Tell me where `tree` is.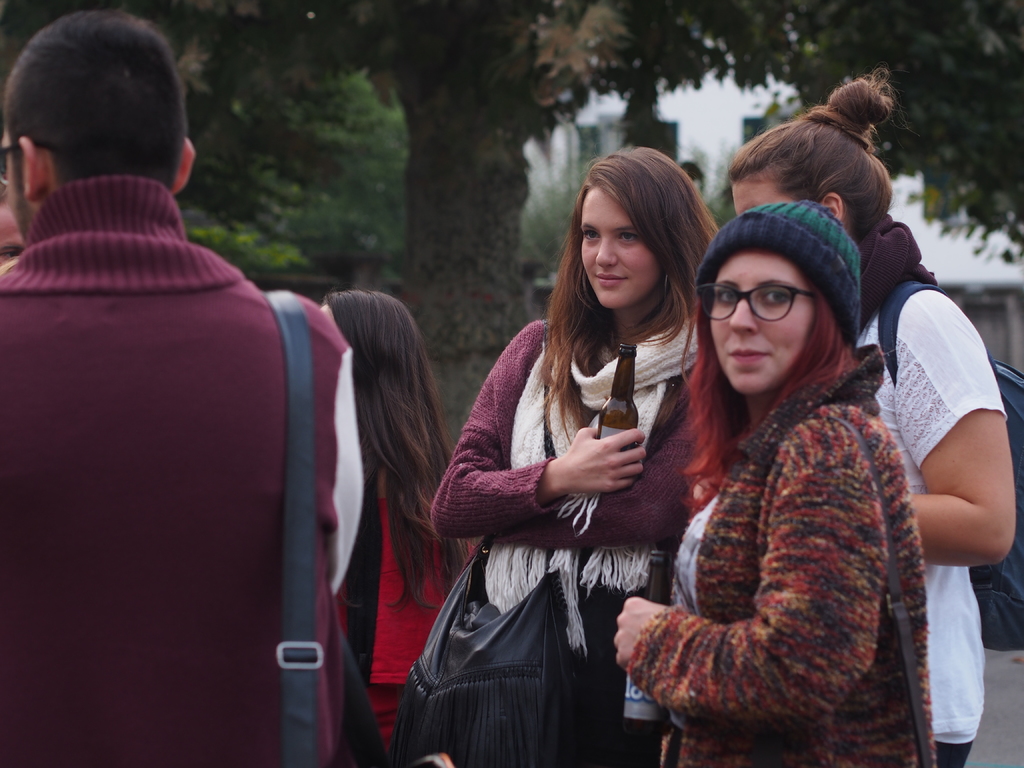
`tree` is at crop(7, 0, 1021, 454).
